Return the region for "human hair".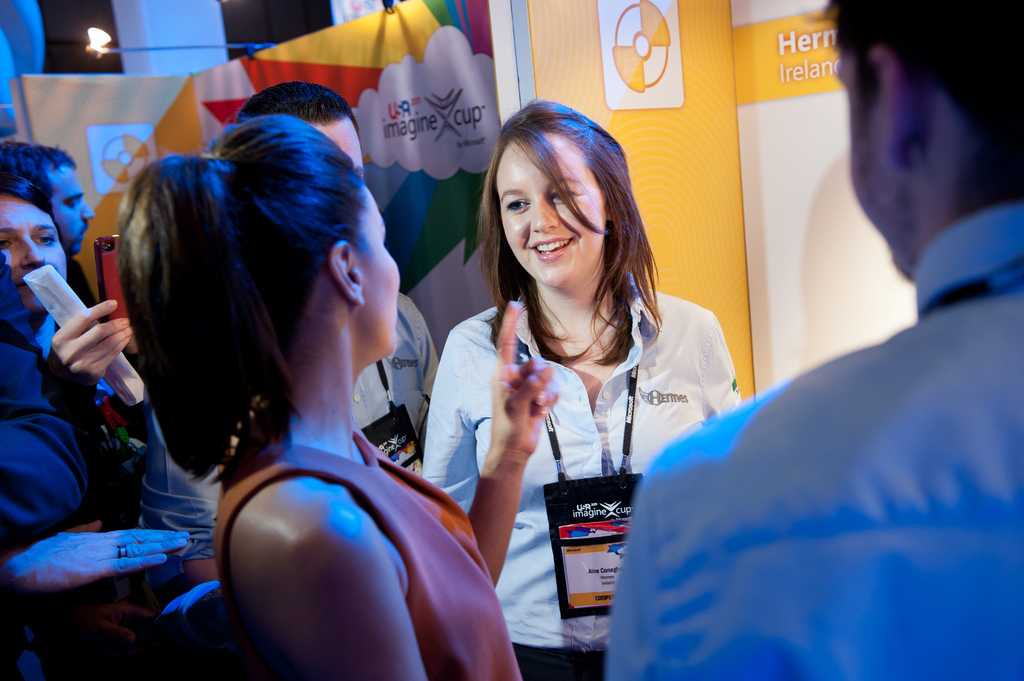
detection(820, 0, 1023, 210).
